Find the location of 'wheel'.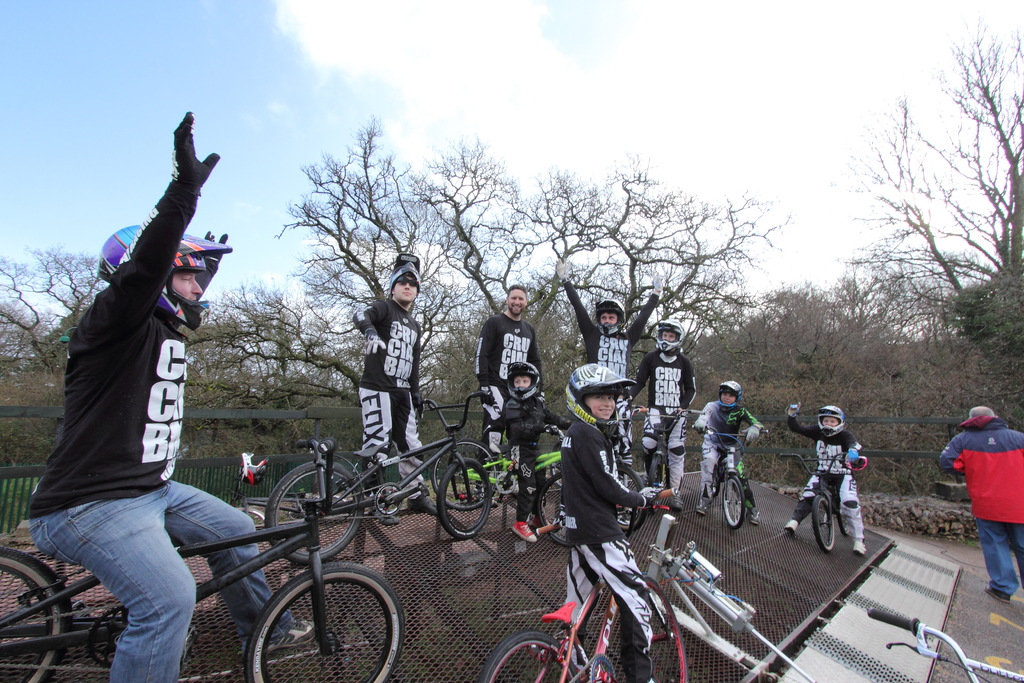
Location: rect(439, 456, 488, 541).
